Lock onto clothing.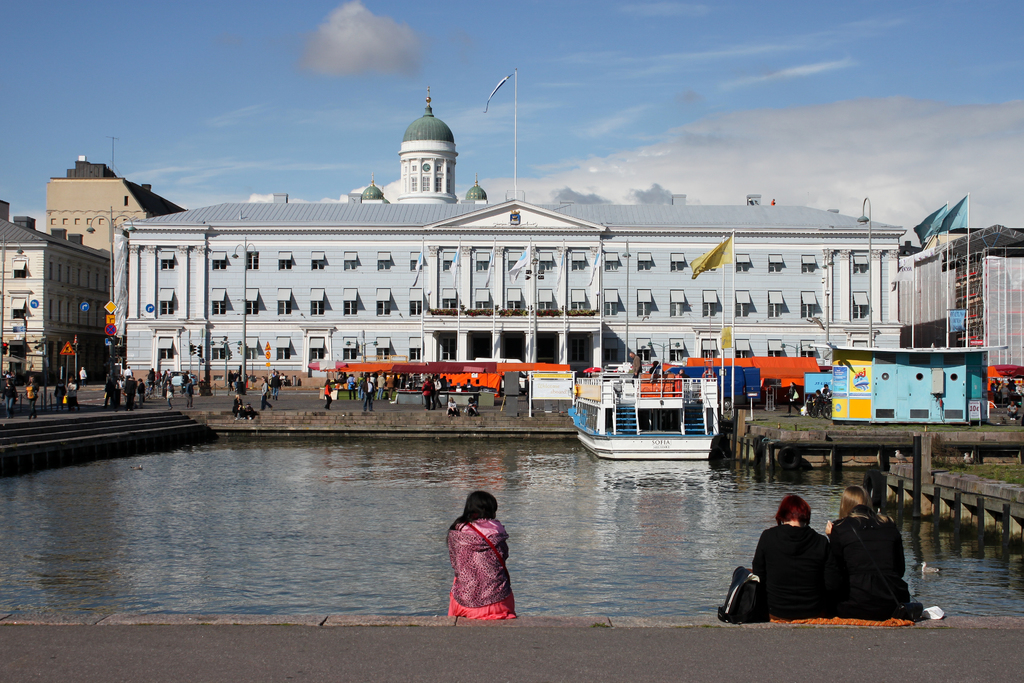
Locked: 464/399/483/415.
